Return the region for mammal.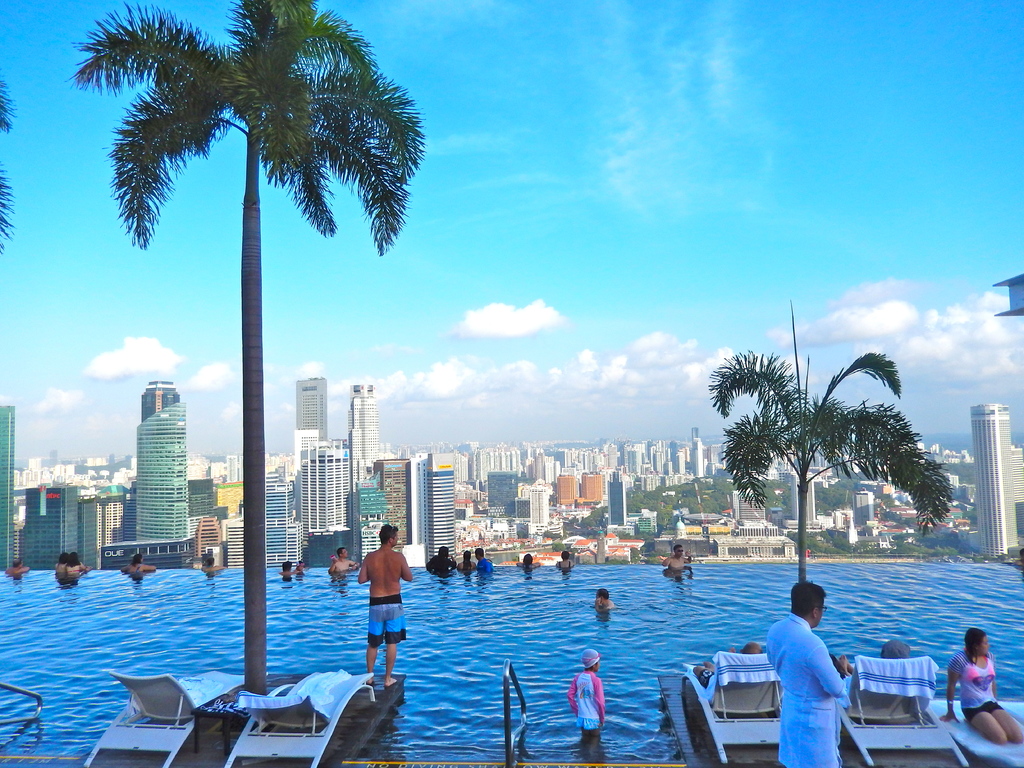
box=[692, 641, 759, 687].
